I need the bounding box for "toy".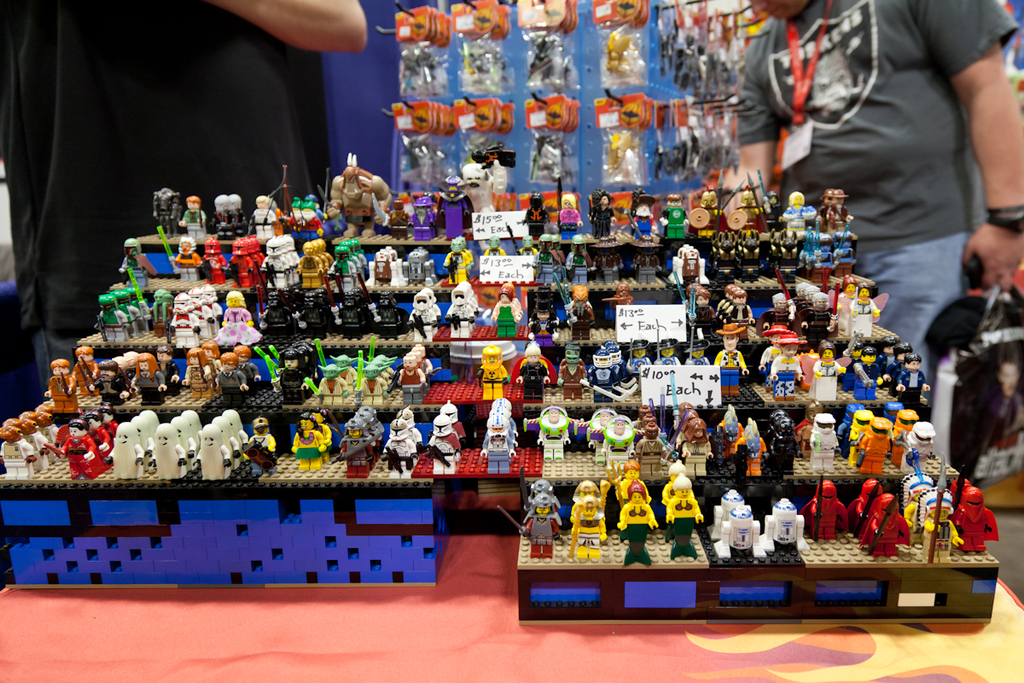
Here it is: box=[0, 418, 36, 483].
